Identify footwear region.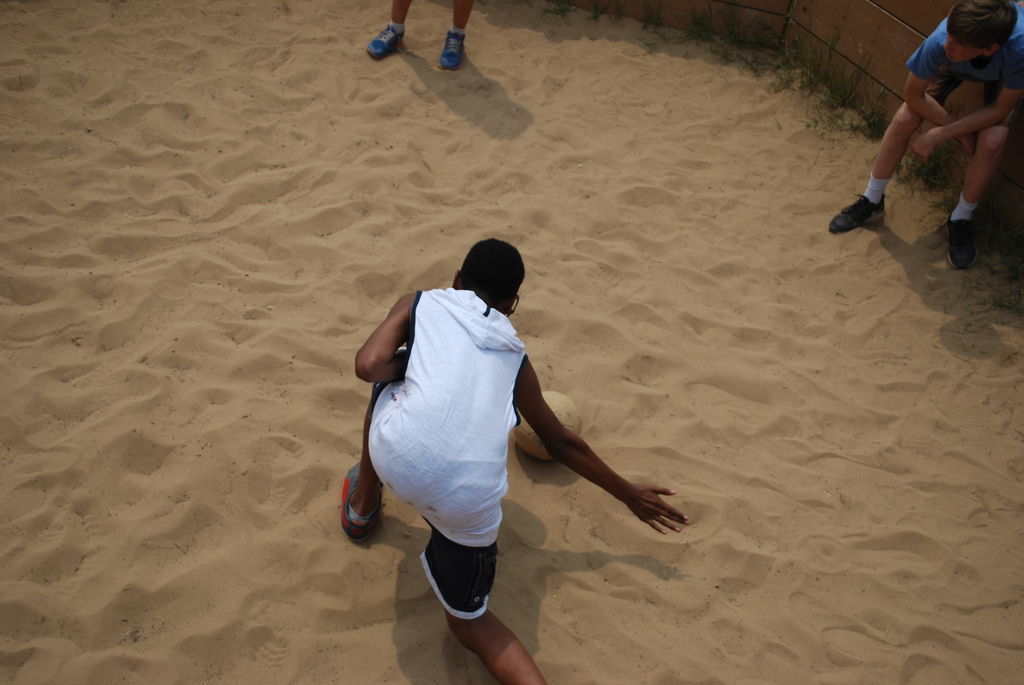
Region: [left=828, top=193, right=884, bottom=233].
